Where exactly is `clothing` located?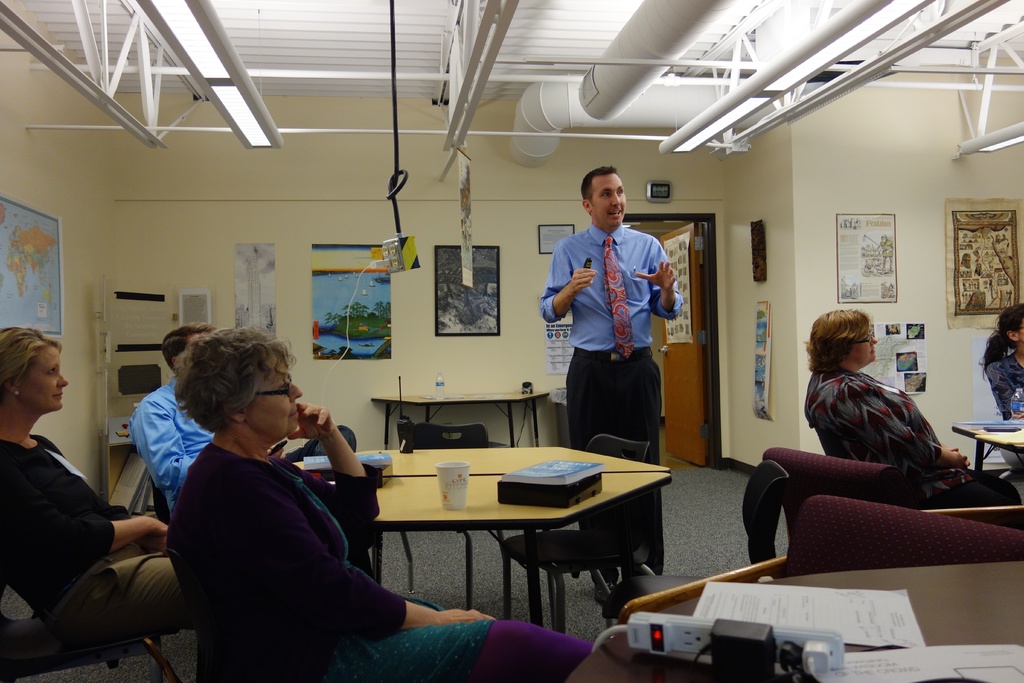
Its bounding box is left=0, top=440, right=188, bottom=650.
